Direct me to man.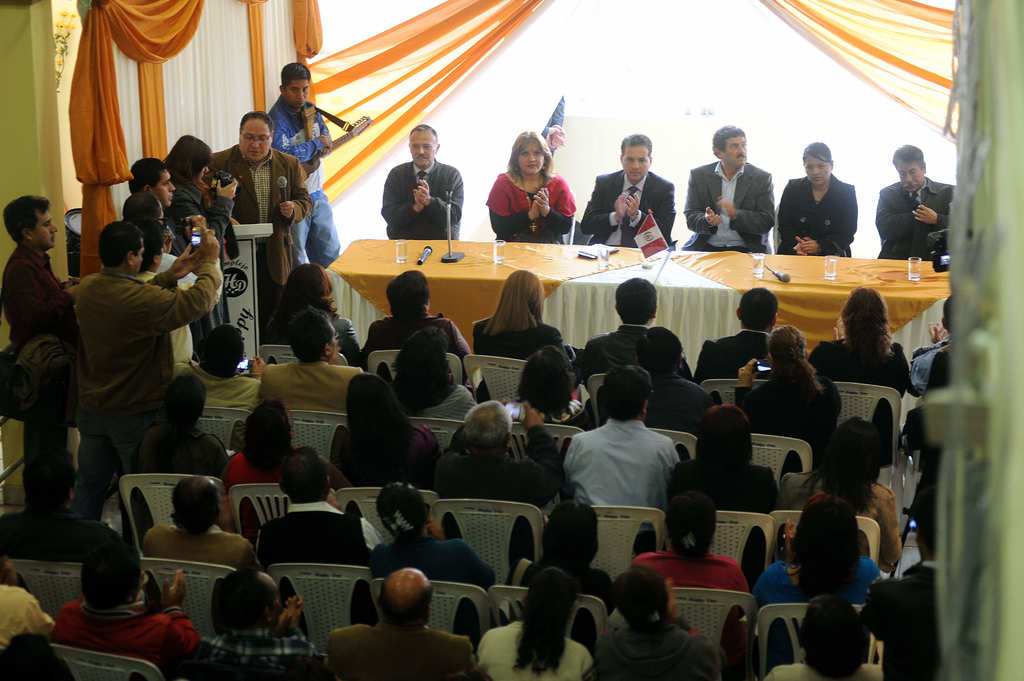
Direction: bbox=(134, 473, 256, 569).
